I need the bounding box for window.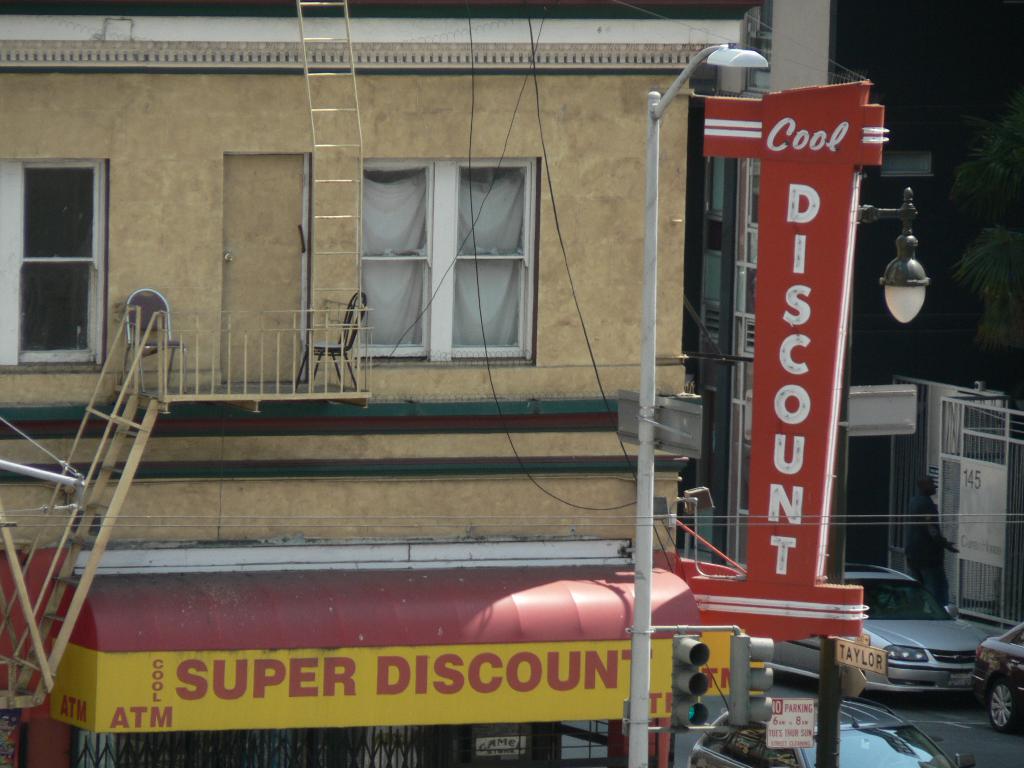
Here it is: bbox(345, 157, 534, 371).
